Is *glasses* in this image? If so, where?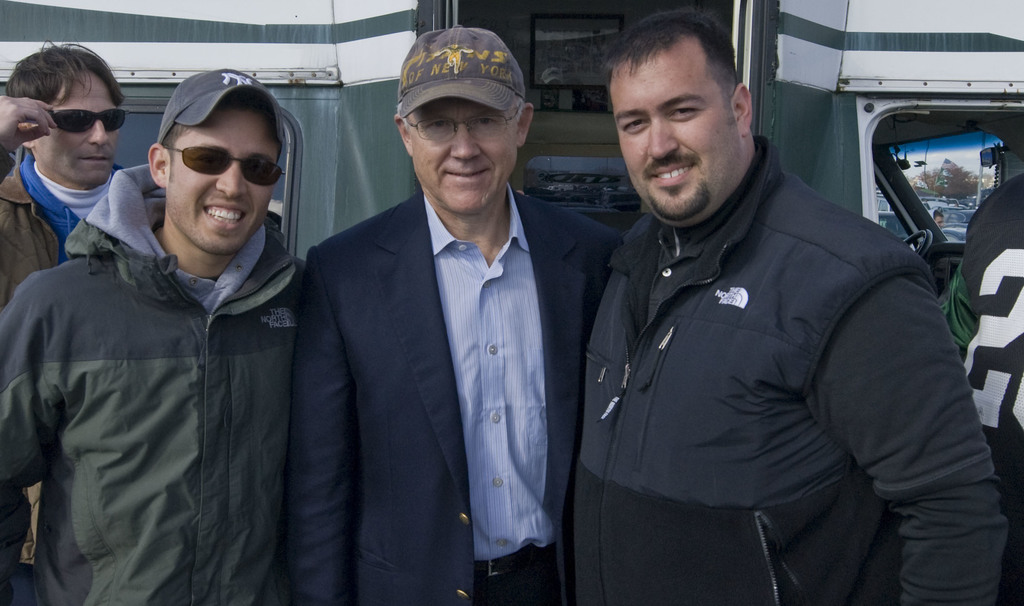
Yes, at Rect(165, 141, 284, 187).
